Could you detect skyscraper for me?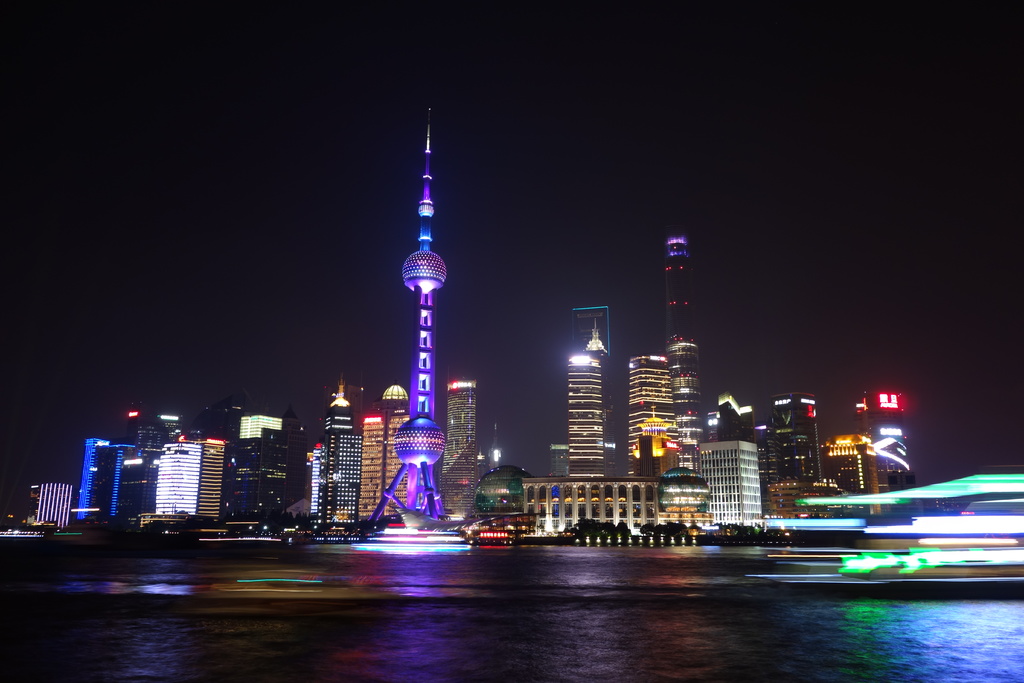
Detection result: region(377, 389, 418, 534).
